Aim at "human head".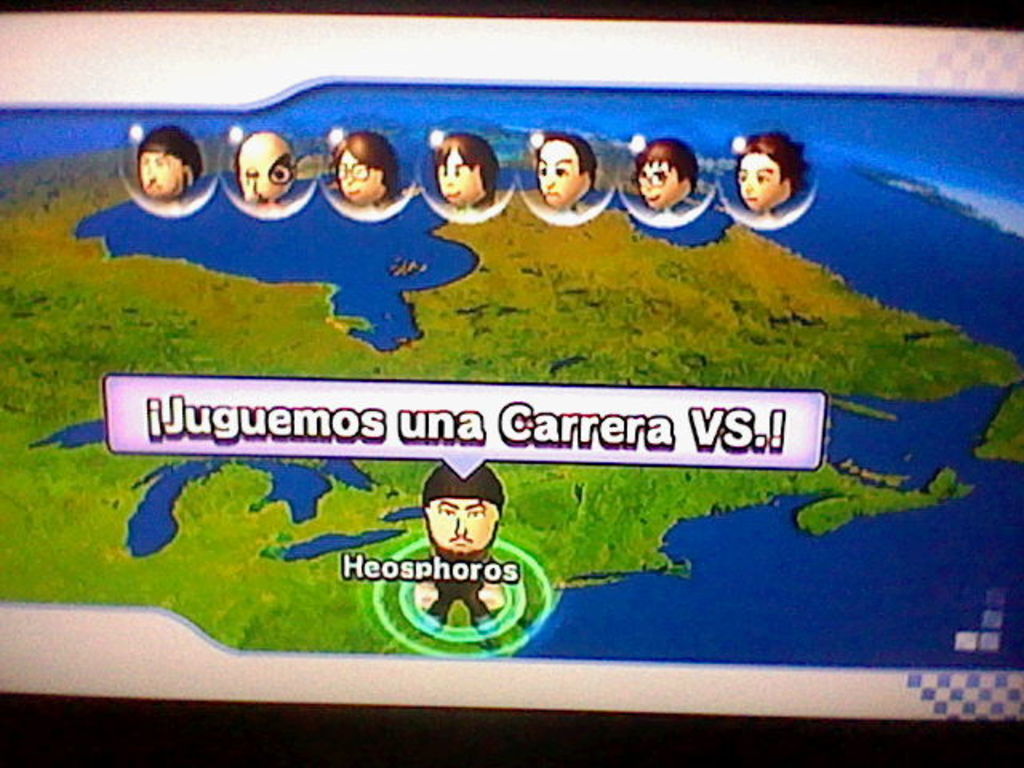
Aimed at [418, 491, 512, 574].
